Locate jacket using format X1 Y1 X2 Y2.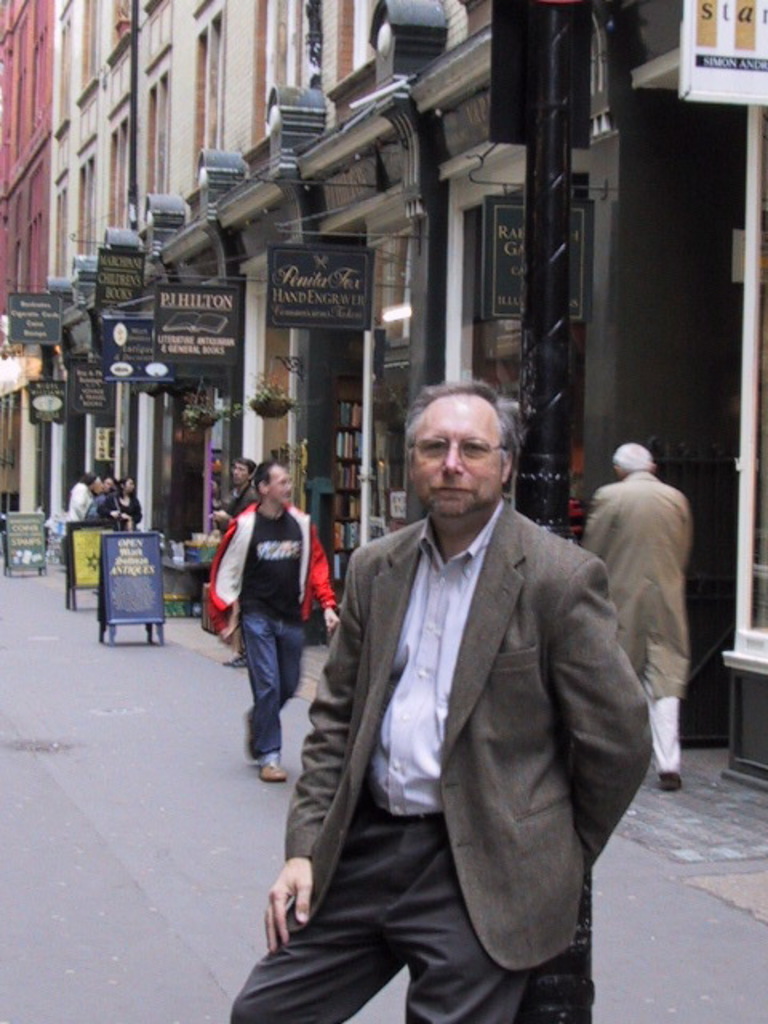
211 499 334 630.
